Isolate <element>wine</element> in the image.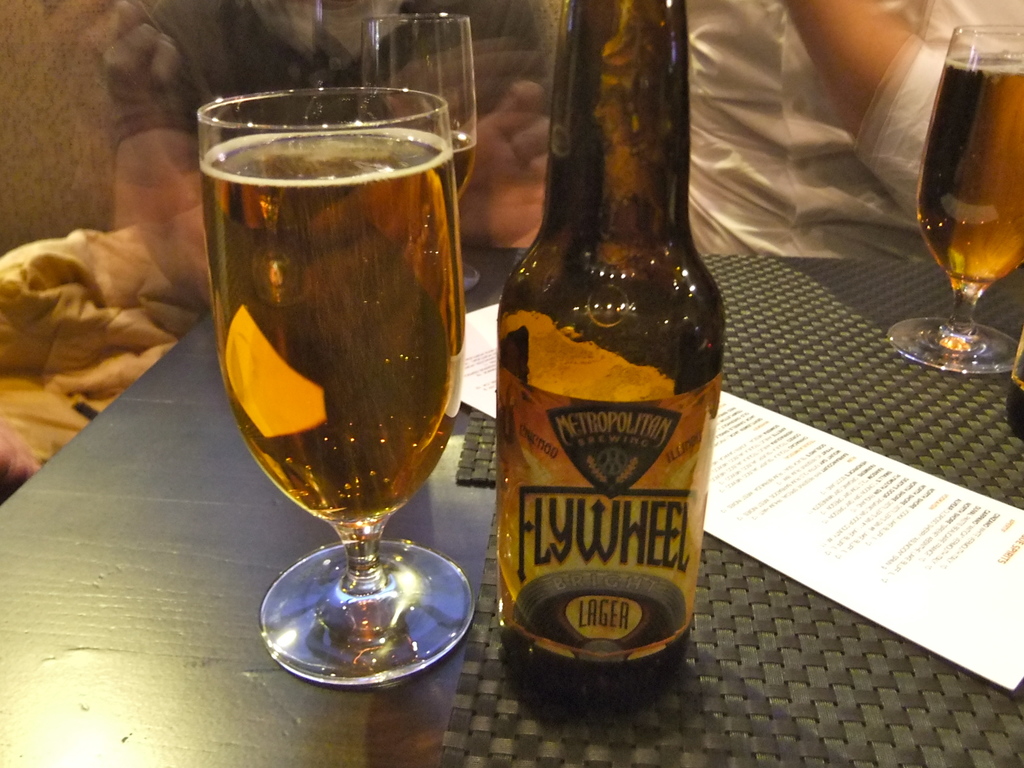
Isolated region: bbox(484, 17, 719, 719).
